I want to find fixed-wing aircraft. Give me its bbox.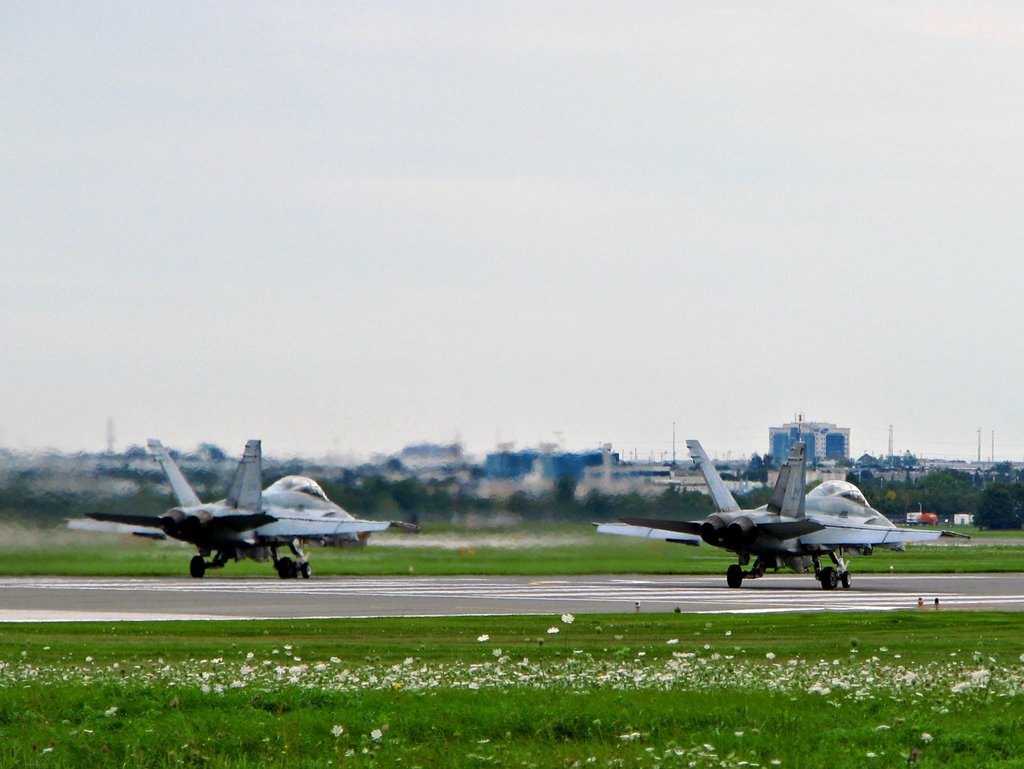
<box>593,442,970,588</box>.
